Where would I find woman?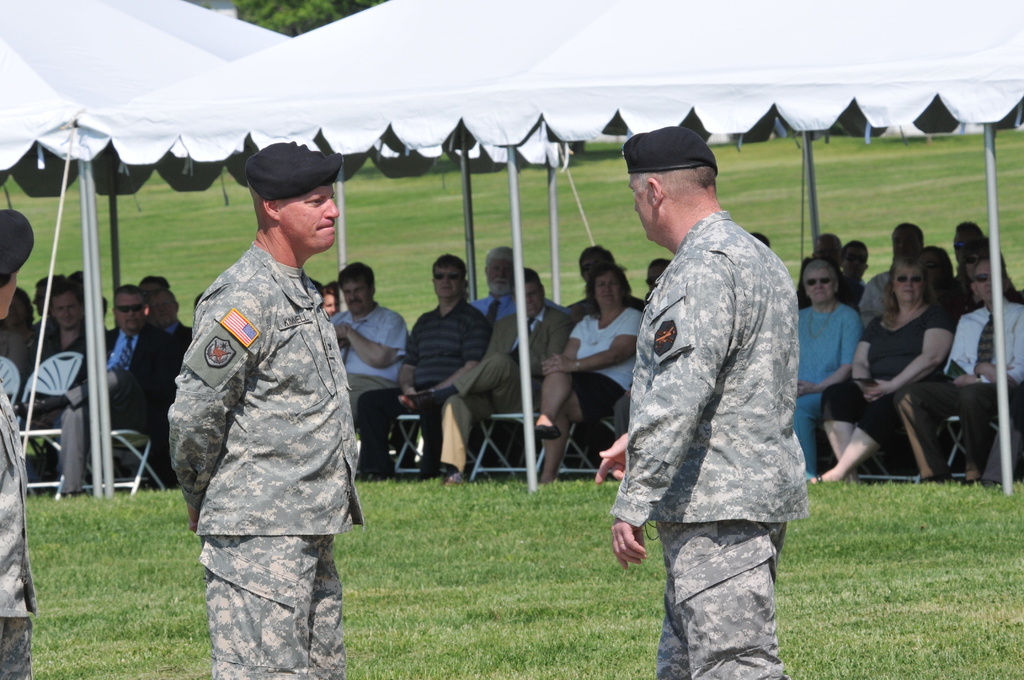
At bbox(527, 264, 645, 483).
